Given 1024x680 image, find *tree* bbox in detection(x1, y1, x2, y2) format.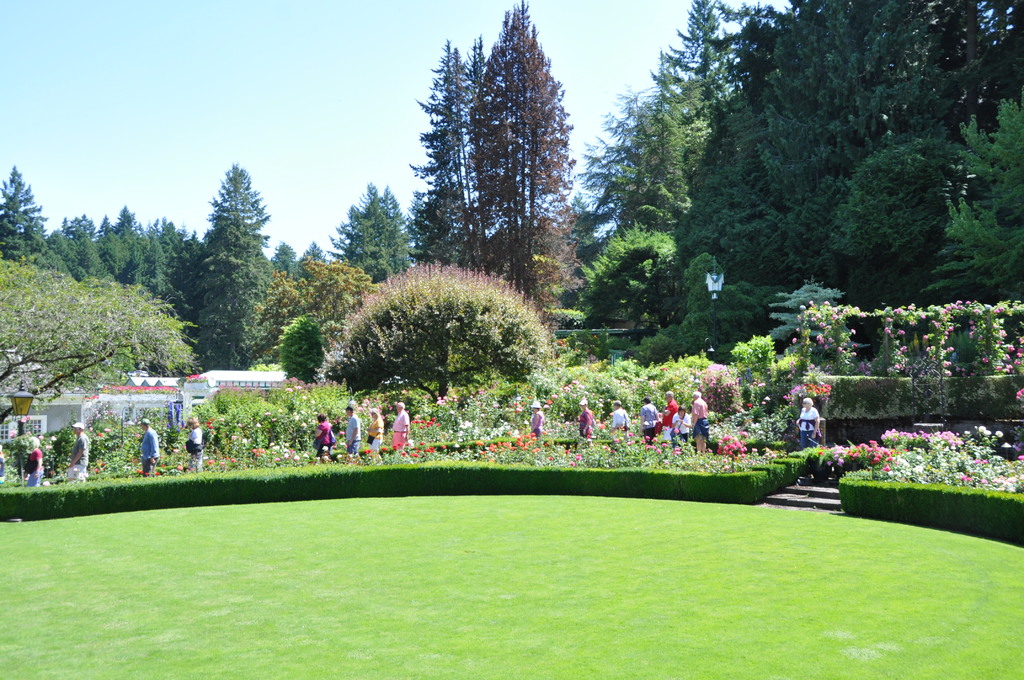
detection(591, 230, 683, 346).
